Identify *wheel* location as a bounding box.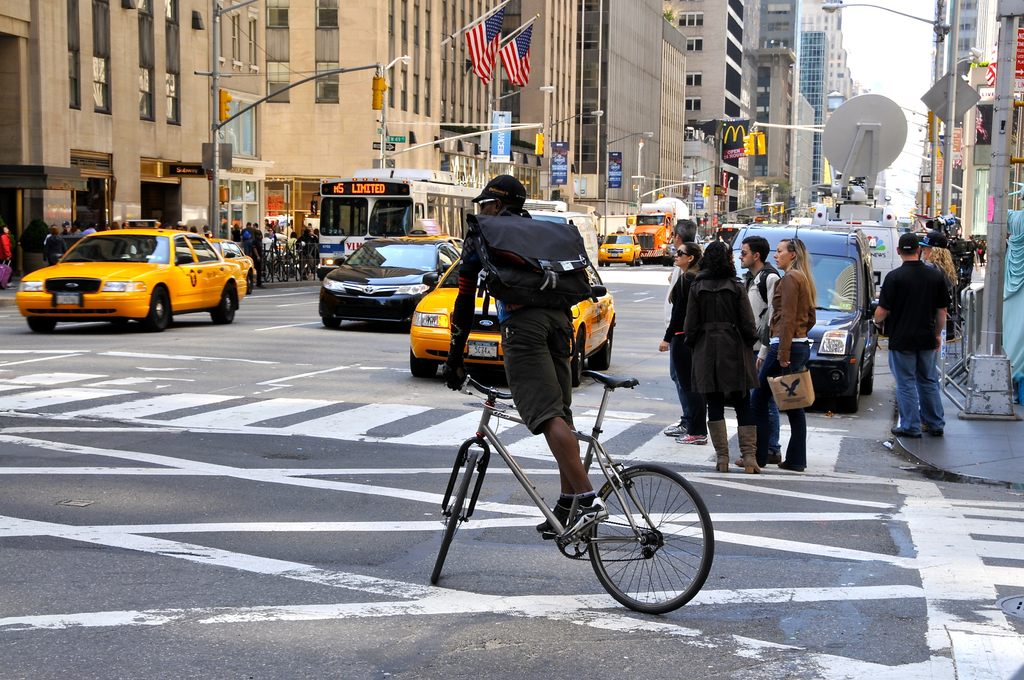
box(137, 290, 171, 335).
